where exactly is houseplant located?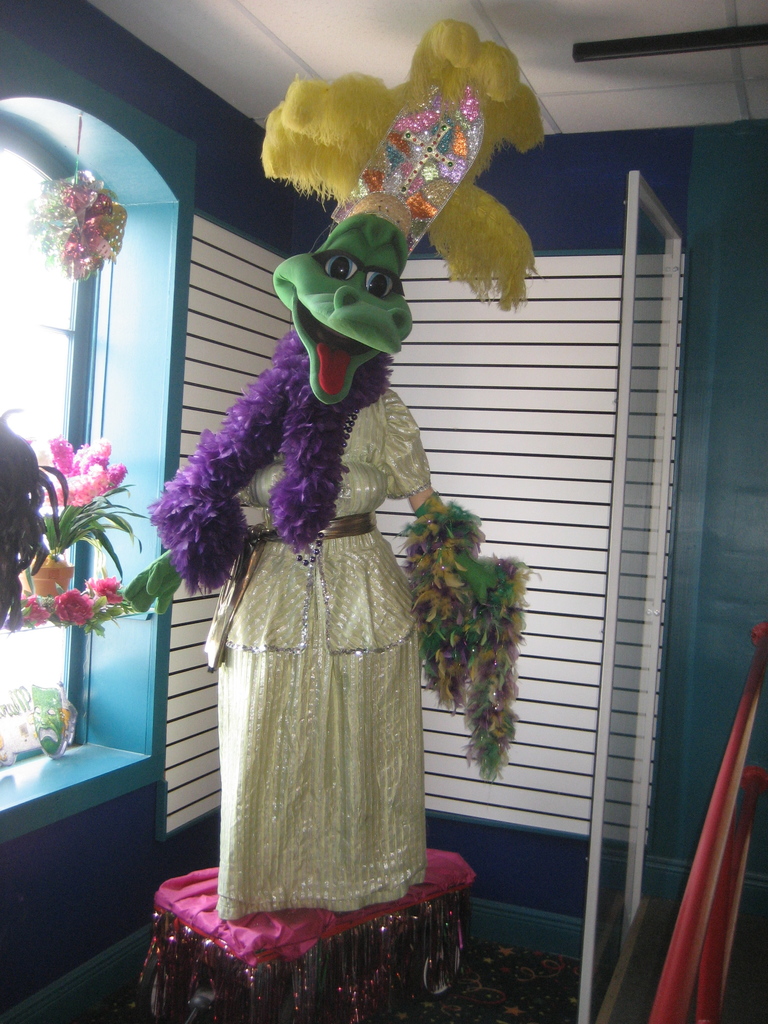
Its bounding box is <box>17,570,118,631</box>.
